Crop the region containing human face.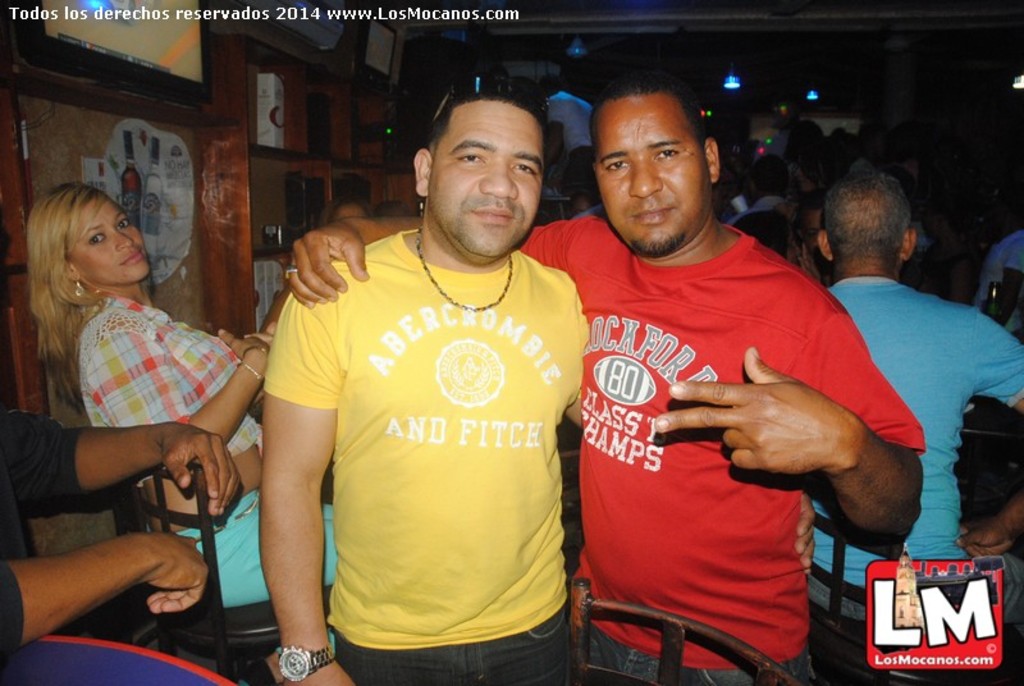
Crop region: {"x1": 77, "y1": 200, "x2": 138, "y2": 282}.
